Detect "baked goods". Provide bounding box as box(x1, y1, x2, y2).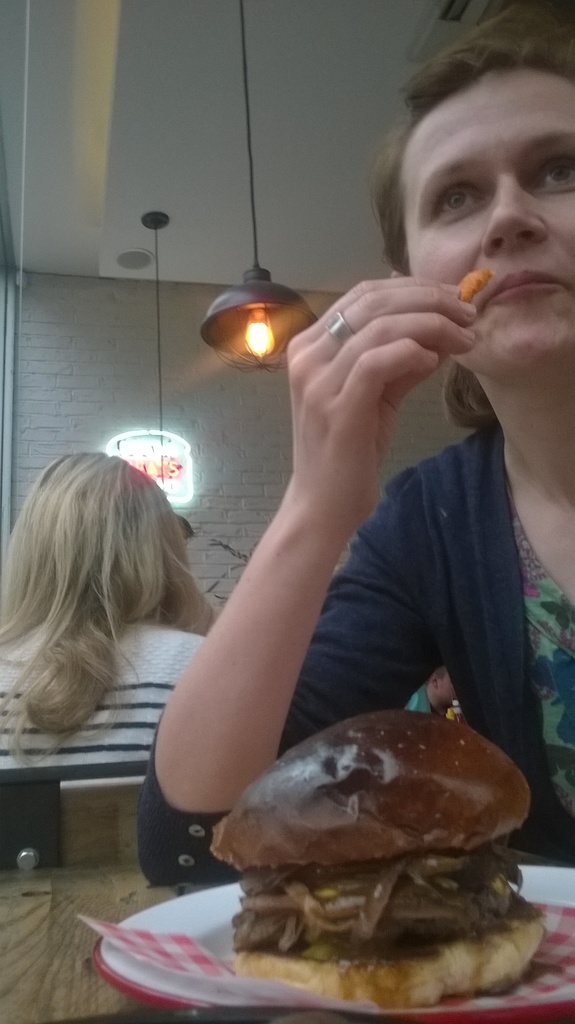
box(210, 707, 549, 1013).
